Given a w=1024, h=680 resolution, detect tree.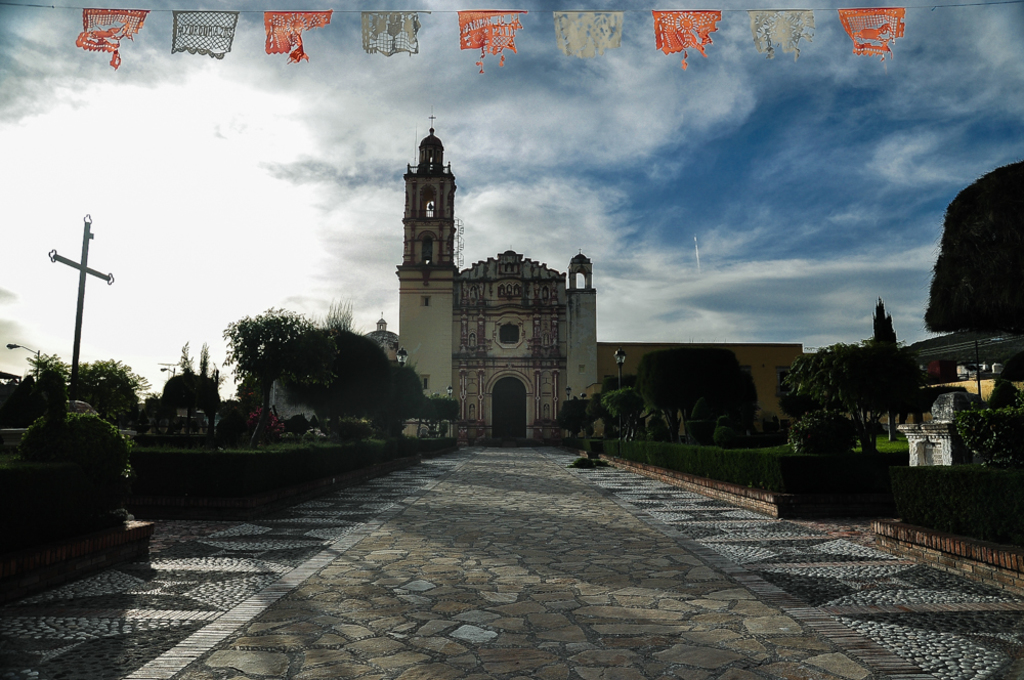
bbox=(286, 317, 379, 417).
